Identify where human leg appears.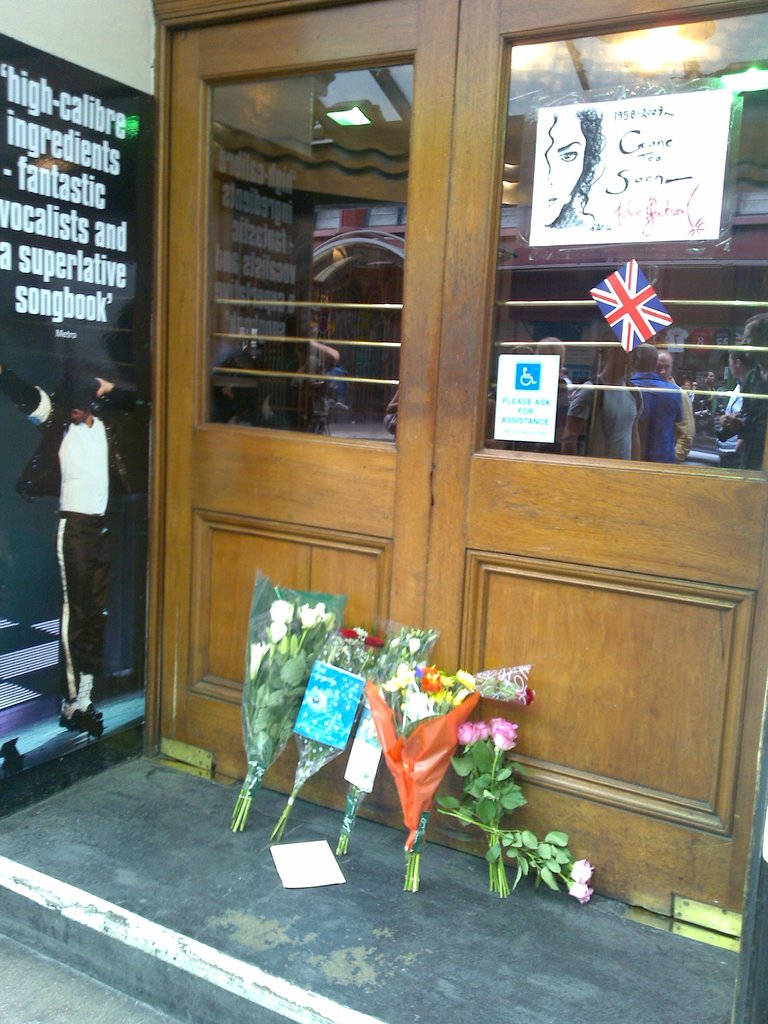
Appears at 54:517:105:734.
